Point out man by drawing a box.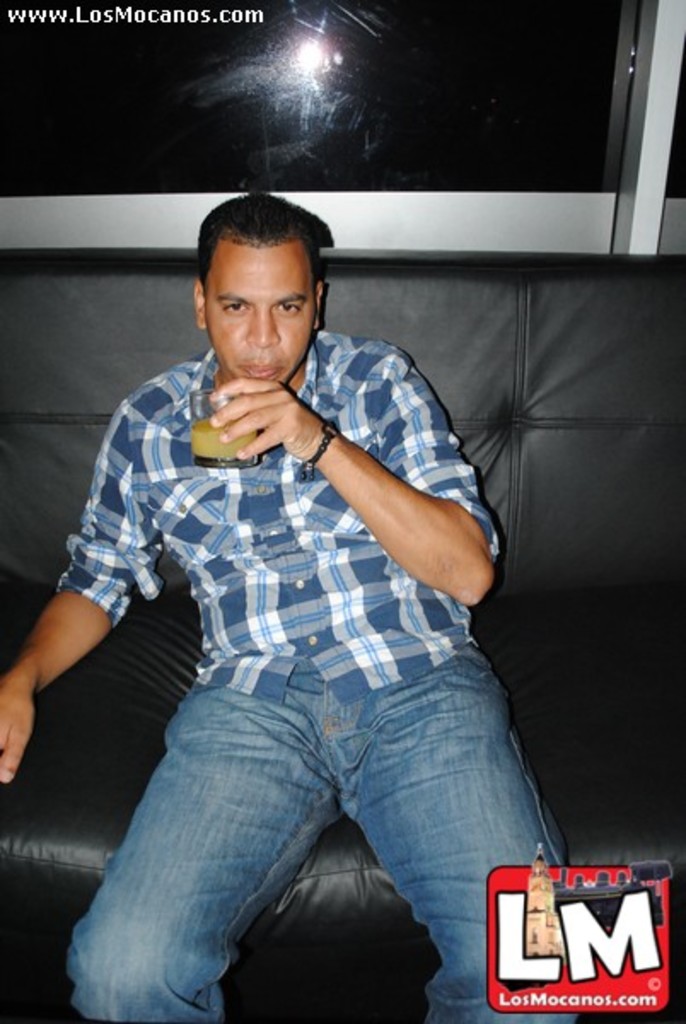
<box>0,191,572,1022</box>.
